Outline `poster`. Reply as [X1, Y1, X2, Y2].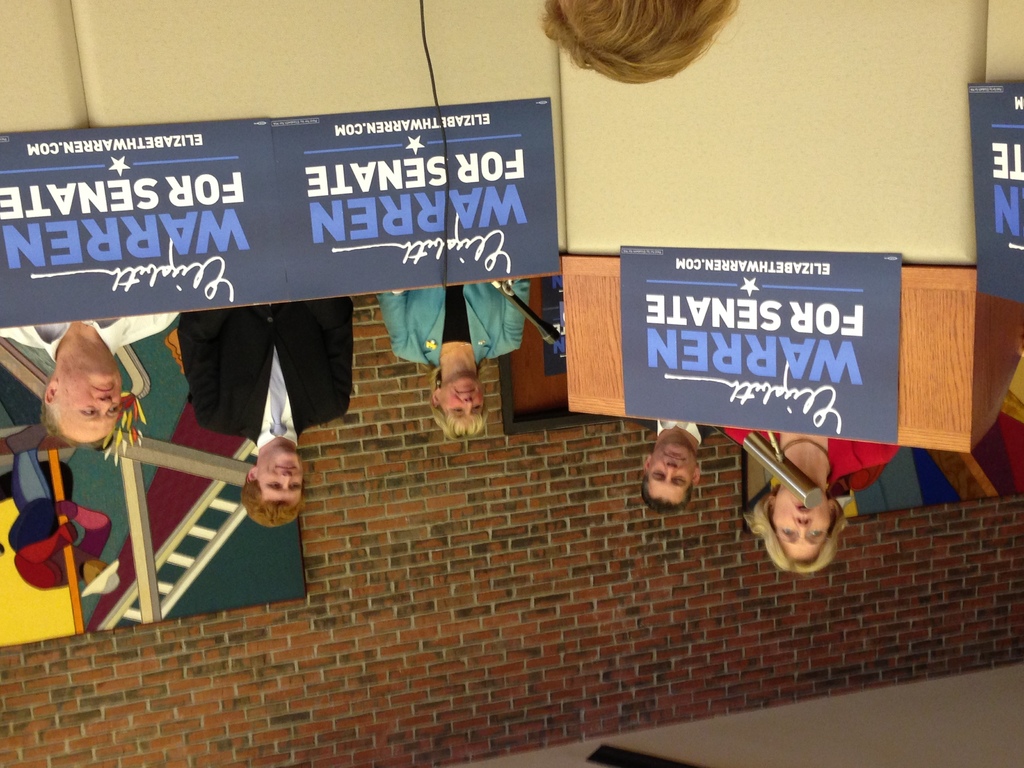
[0, 307, 307, 648].
